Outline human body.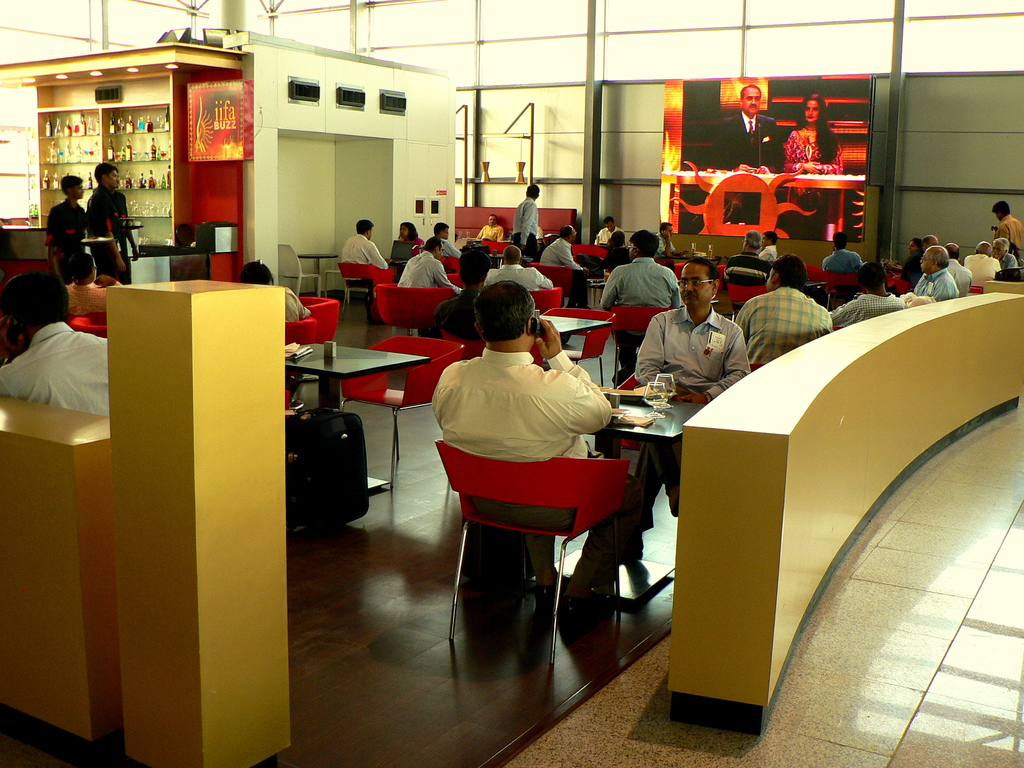
Outline: bbox=[0, 268, 109, 418].
